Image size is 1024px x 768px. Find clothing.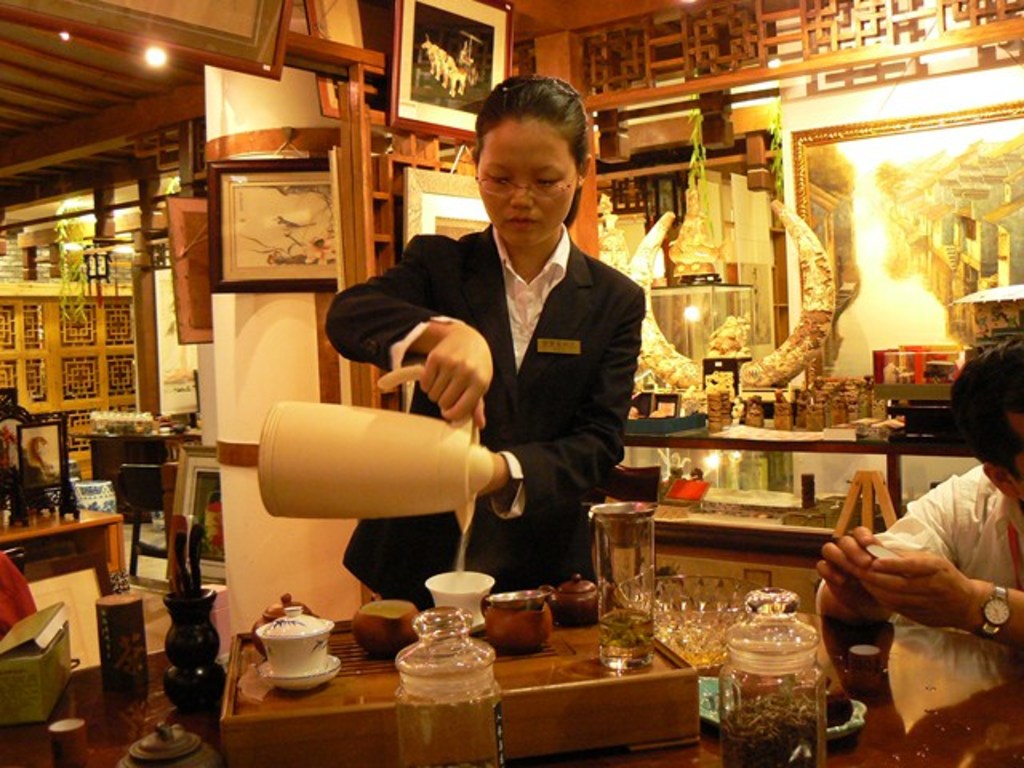
[x1=813, y1=464, x2=1022, y2=736].
